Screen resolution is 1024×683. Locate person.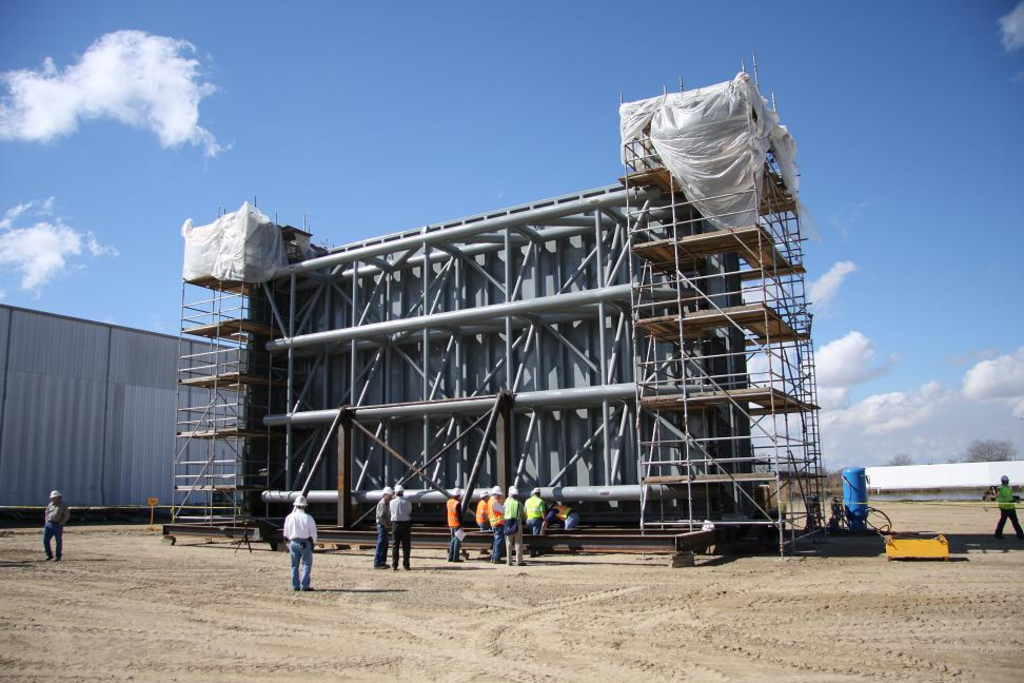
locate(284, 495, 315, 592).
